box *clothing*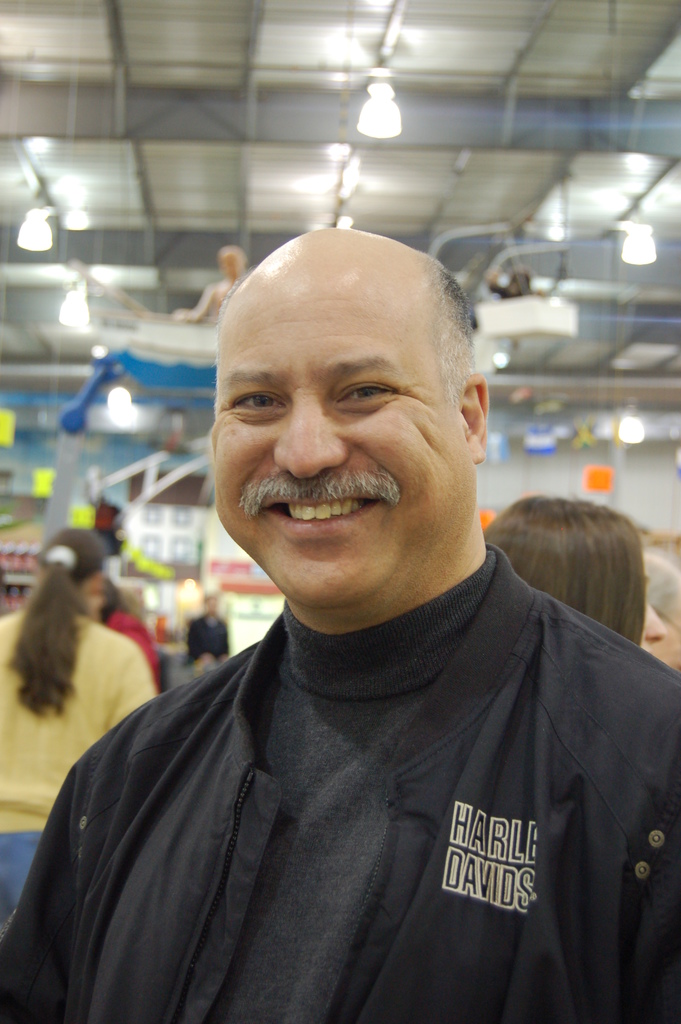
{"x1": 1, "y1": 548, "x2": 680, "y2": 1023}
